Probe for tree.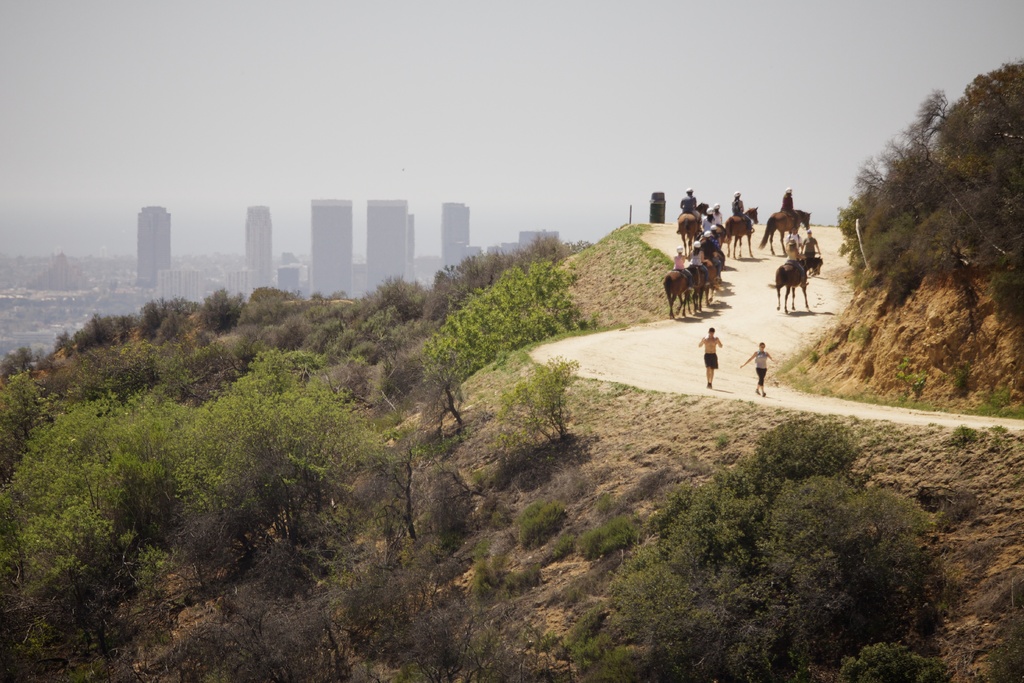
Probe result: bbox(428, 273, 593, 406).
